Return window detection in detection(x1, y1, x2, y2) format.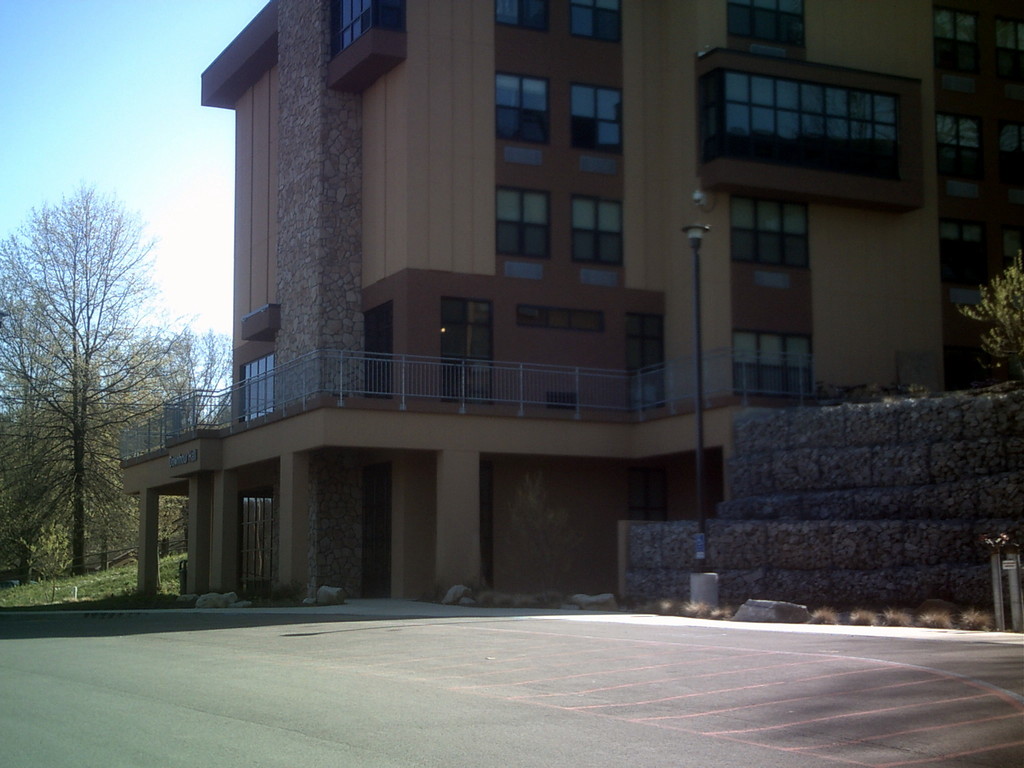
detection(572, 198, 623, 262).
